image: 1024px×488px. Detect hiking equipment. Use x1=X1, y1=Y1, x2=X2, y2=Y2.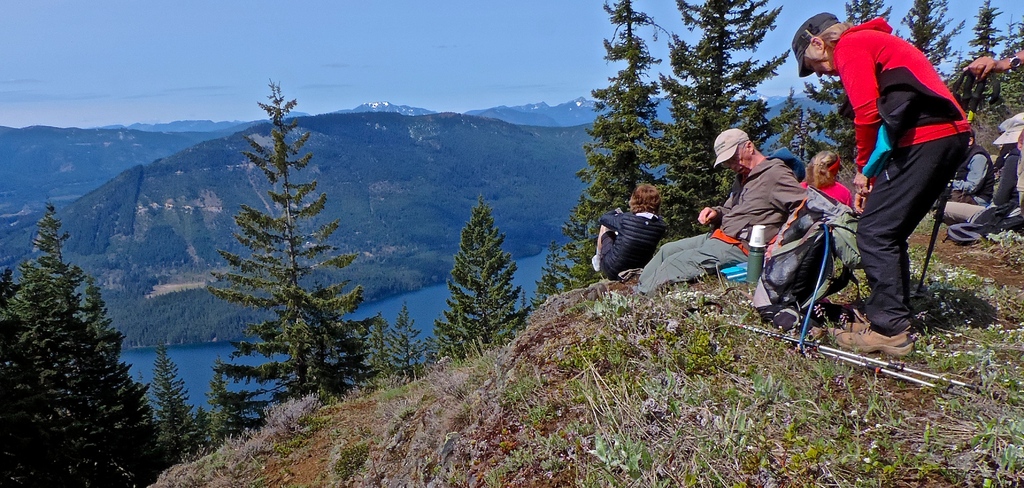
x1=735, y1=321, x2=946, y2=394.
